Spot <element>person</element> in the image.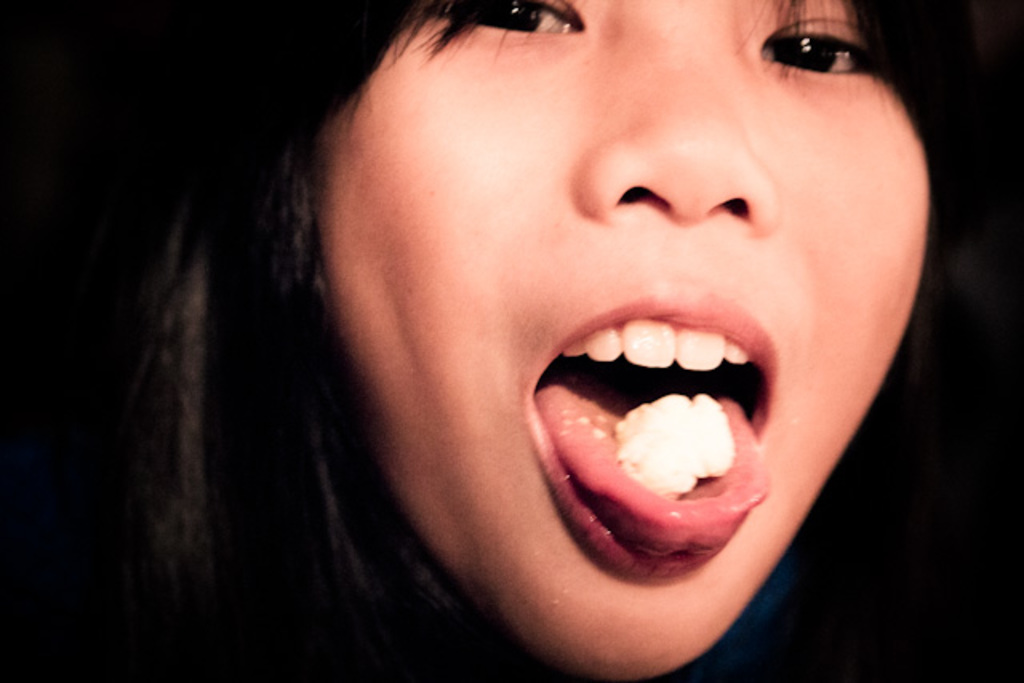
<element>person</element> found at locate(128, 0, 1022, 682).
